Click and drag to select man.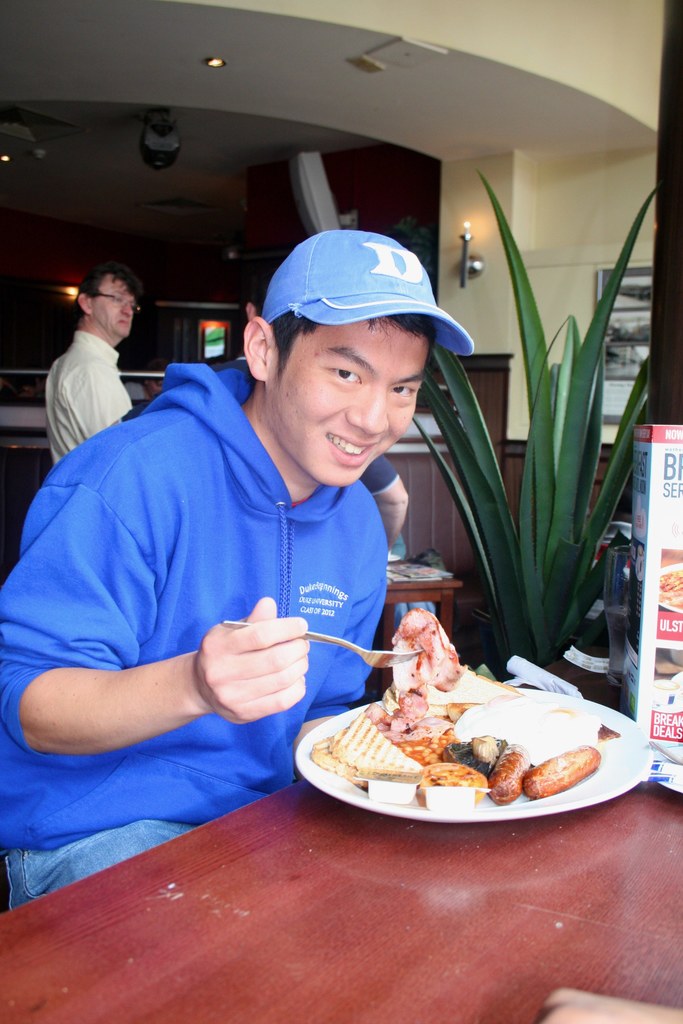
Selection: <bbox>65, 262, 181, 460</bbox>.
